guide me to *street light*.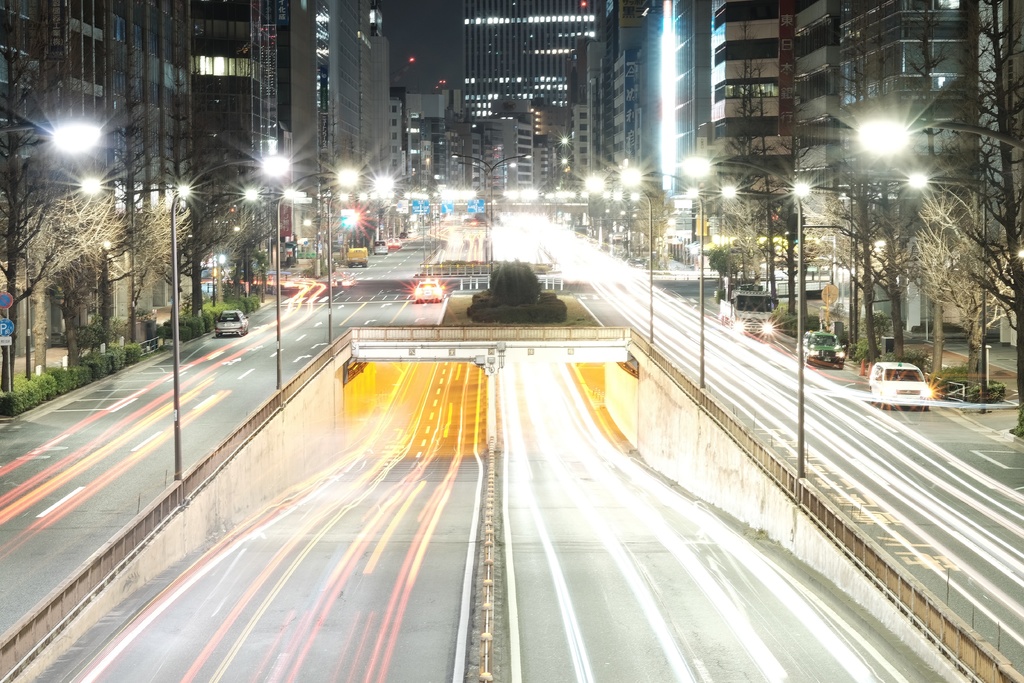
Guidance: x1=173, y1=184, x2=194, y2=482.
